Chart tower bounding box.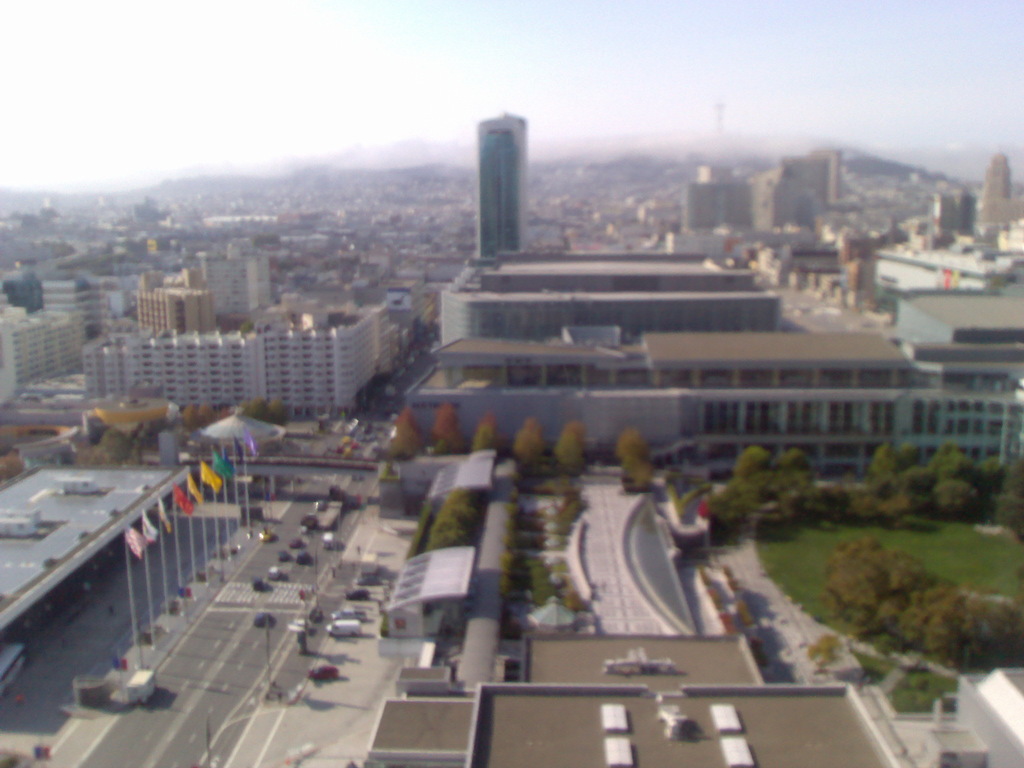
Charted: box(36, 273, 115, 348).
